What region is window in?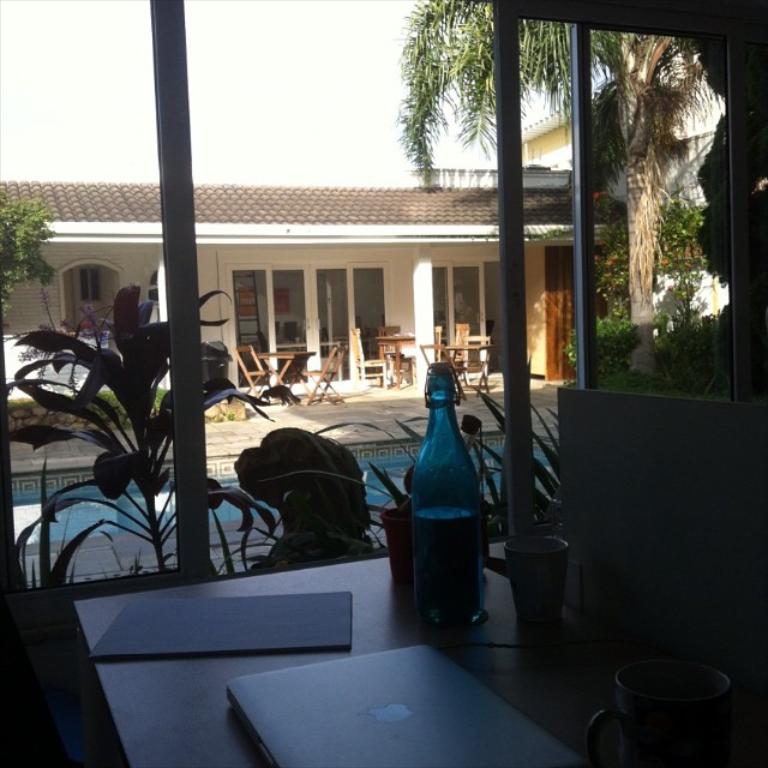
(0, 0, 745, 623).
